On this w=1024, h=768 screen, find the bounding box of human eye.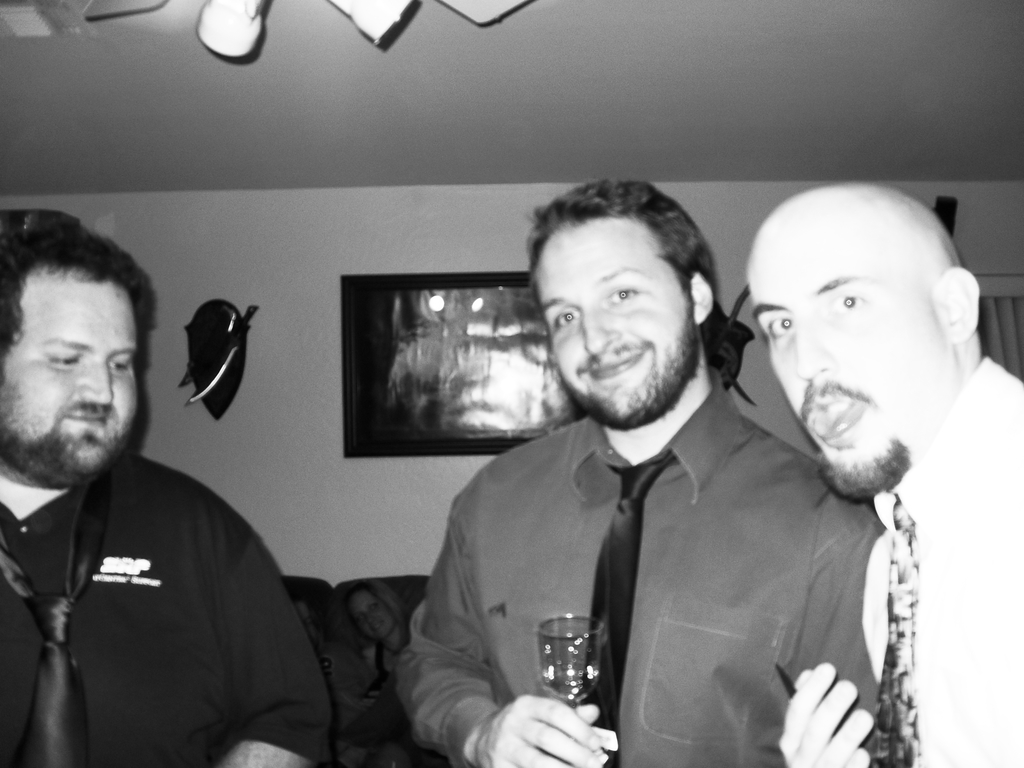
Bounding box: (left=826, top=284, right=871, bottom=325).
